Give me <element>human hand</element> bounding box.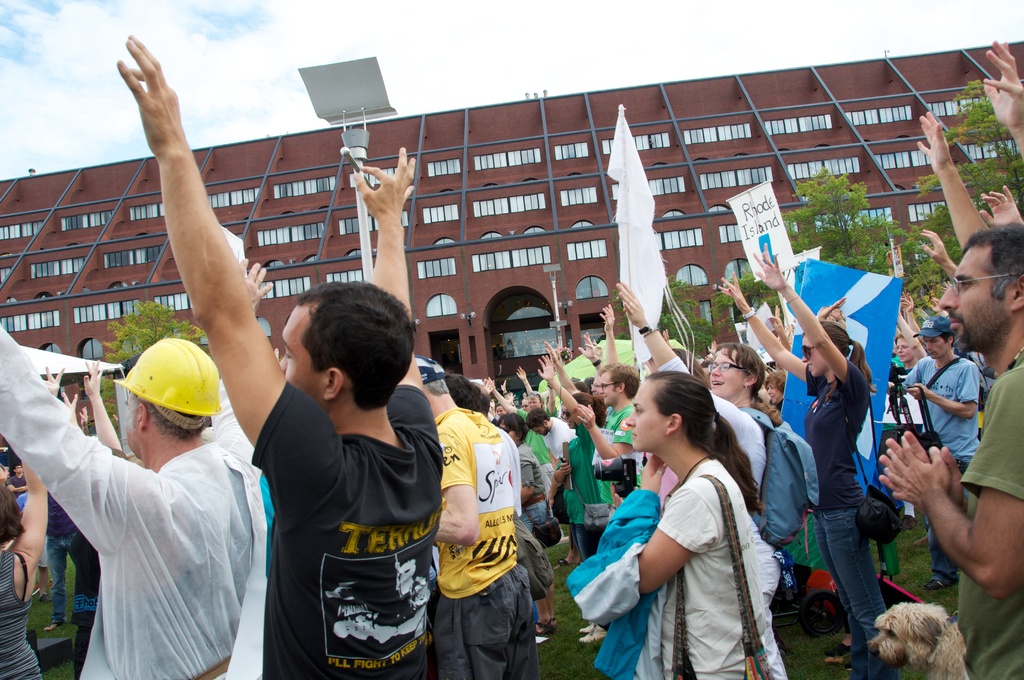
{"left": 241, "top": 257, "right": 273, "bottom": 318}.
